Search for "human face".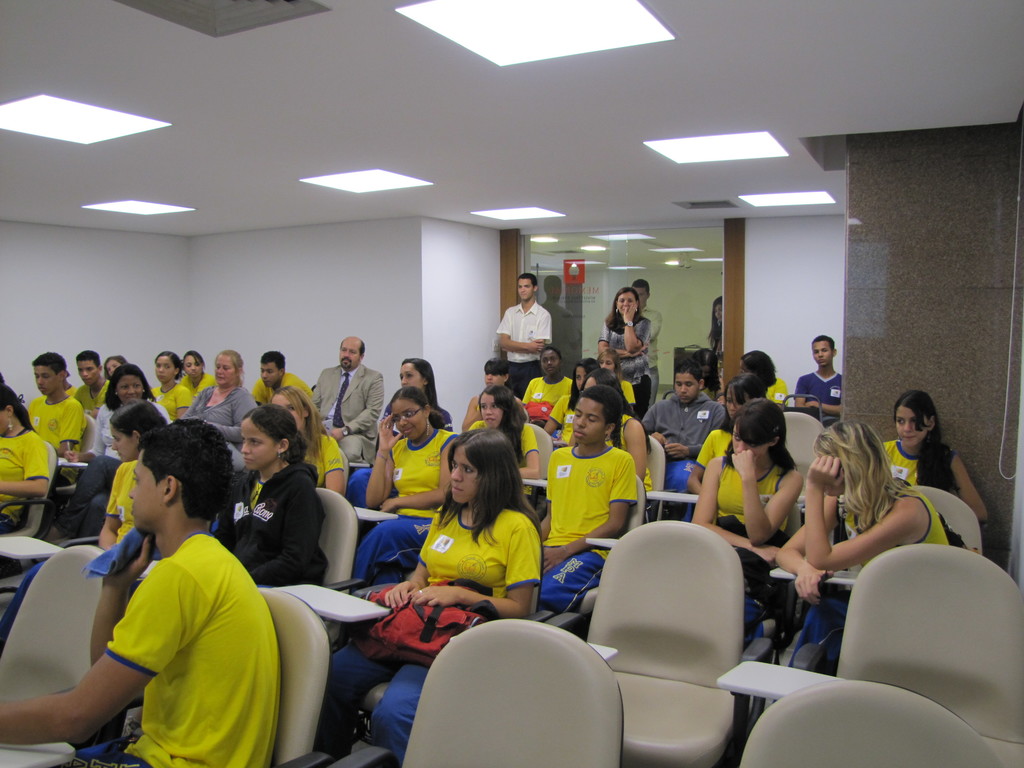
Found at (809, 340, 833, 371).
